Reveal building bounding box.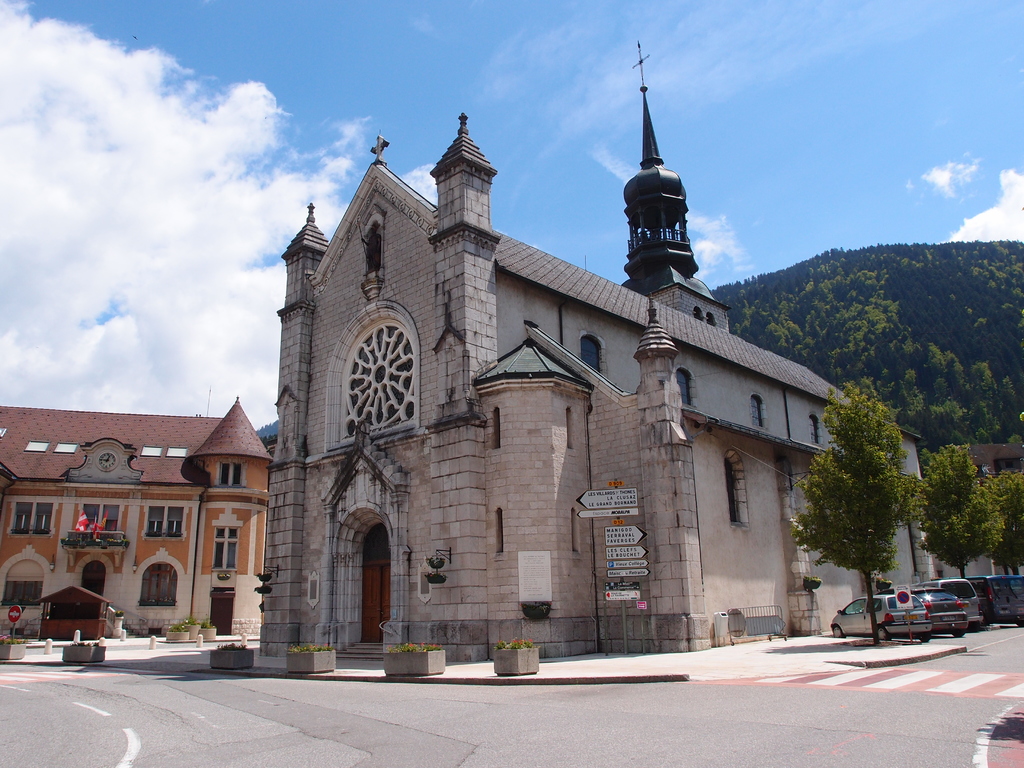
Revealed: [257, 40, 945, 660].
